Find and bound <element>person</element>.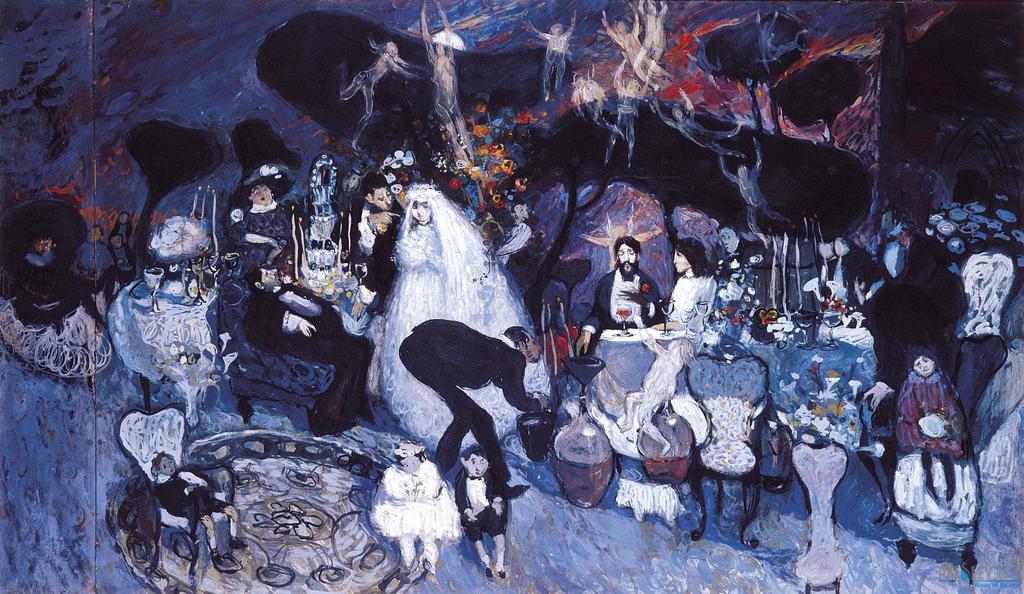
Bound: box(603, 14, 673, 92).
